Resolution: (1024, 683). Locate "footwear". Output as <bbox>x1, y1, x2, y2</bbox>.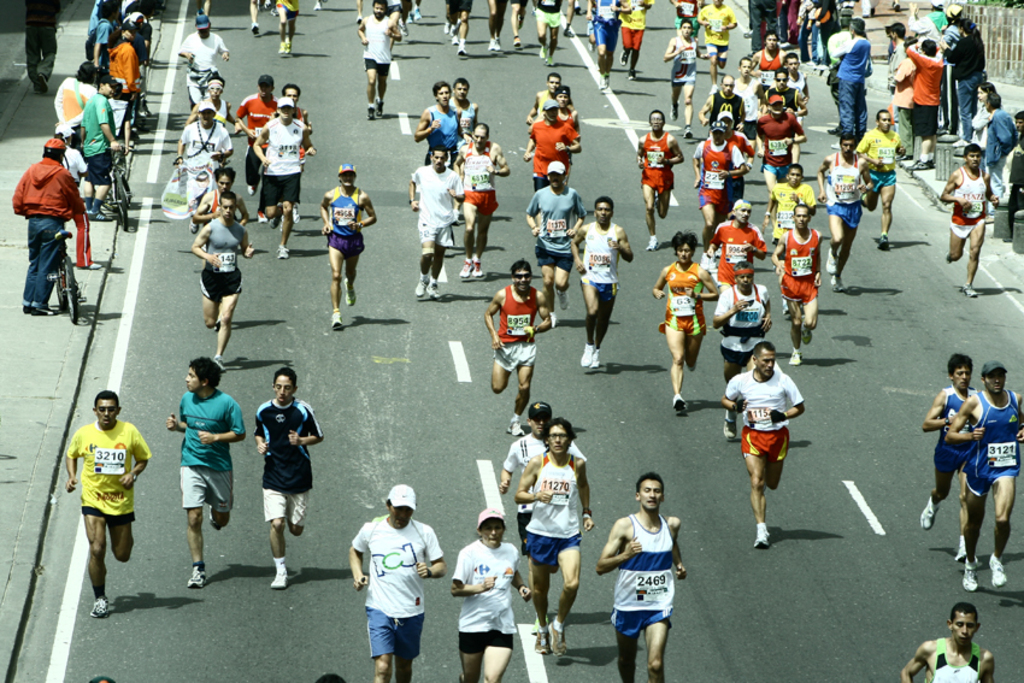
<bbox>960, 559, 977, 590</bbox>.
